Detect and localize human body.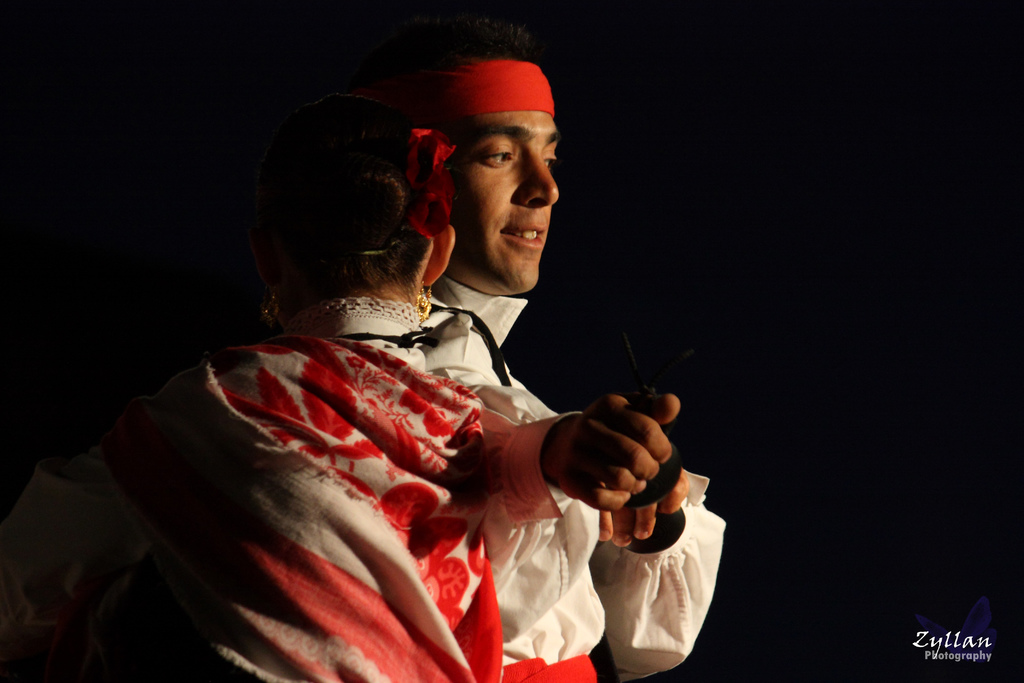
Localized at left=134, top=80, right=705, bottom=682.
